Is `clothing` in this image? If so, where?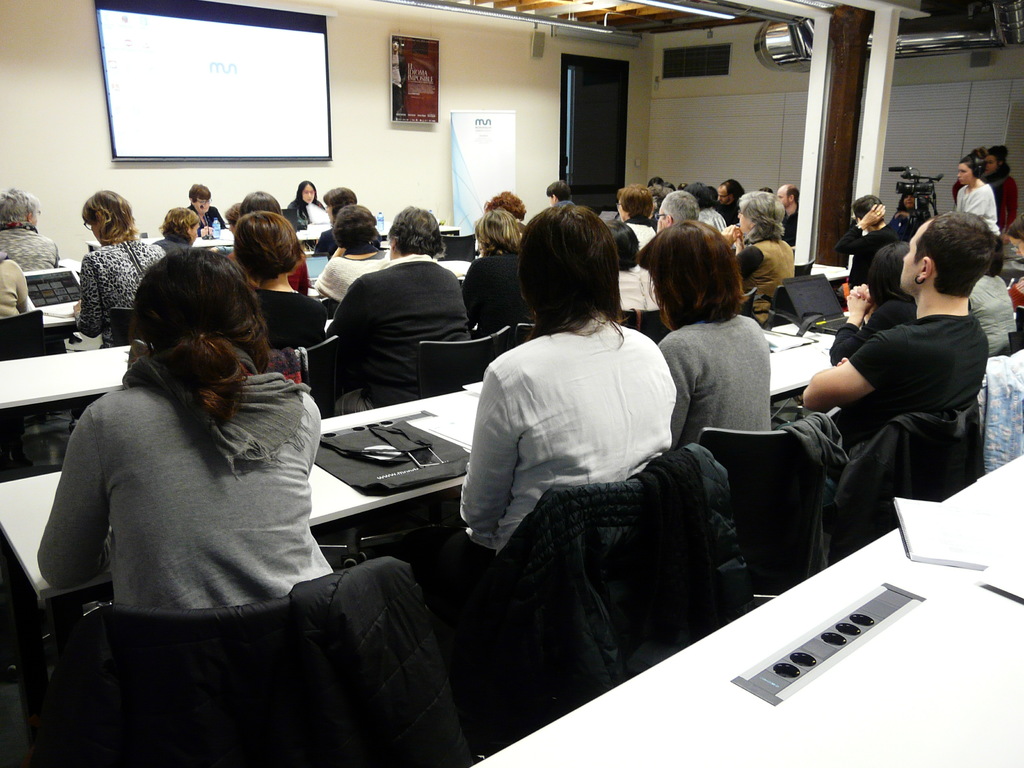
Yes, at locate(737, 237, 797, 326).
